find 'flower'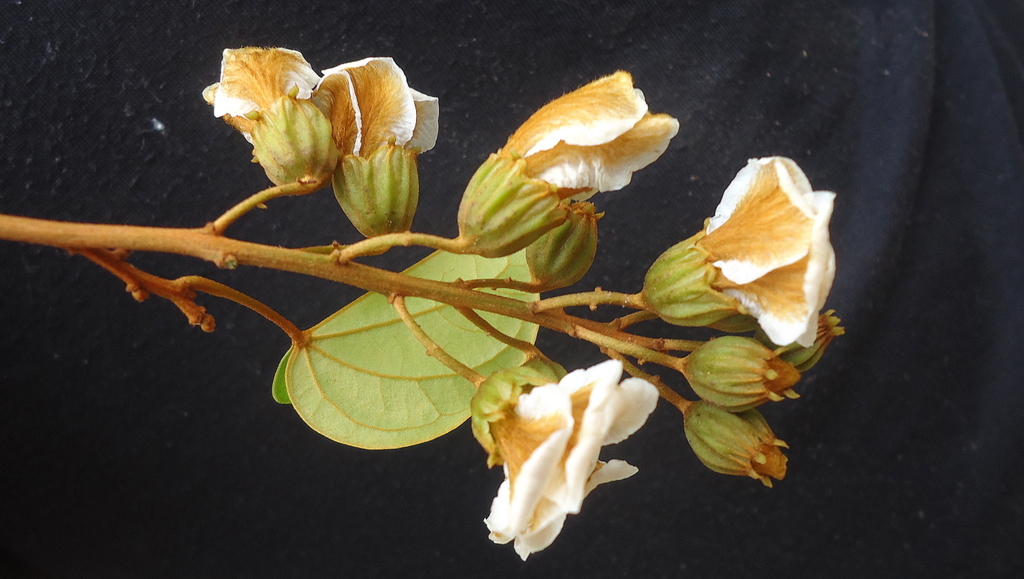
191:42:329:192
